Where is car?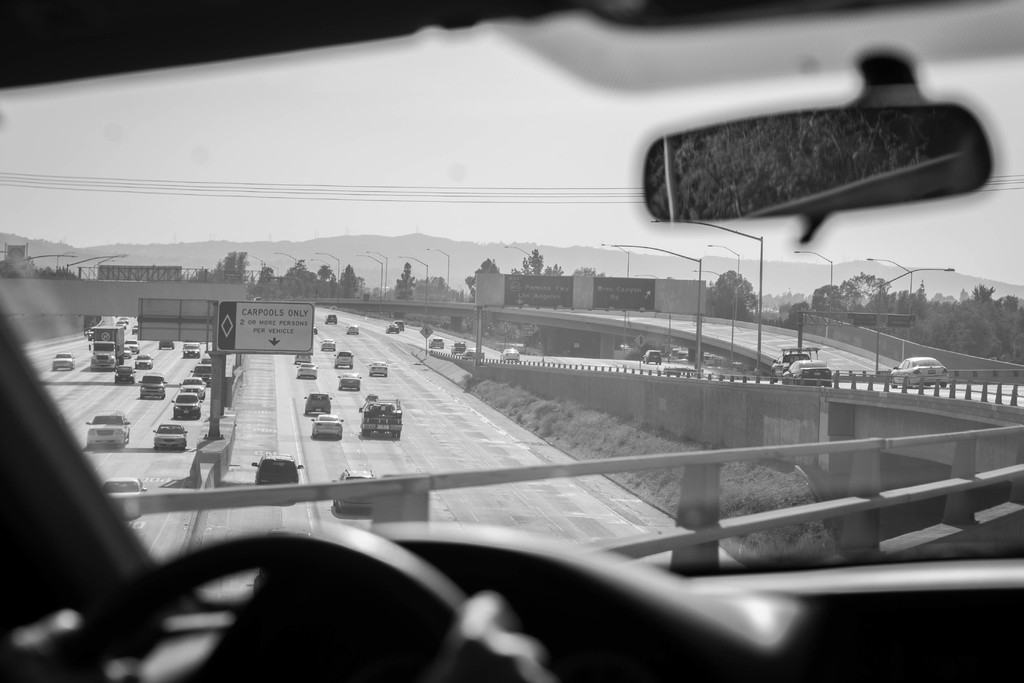
BBox(326, 465, 378, 510).
